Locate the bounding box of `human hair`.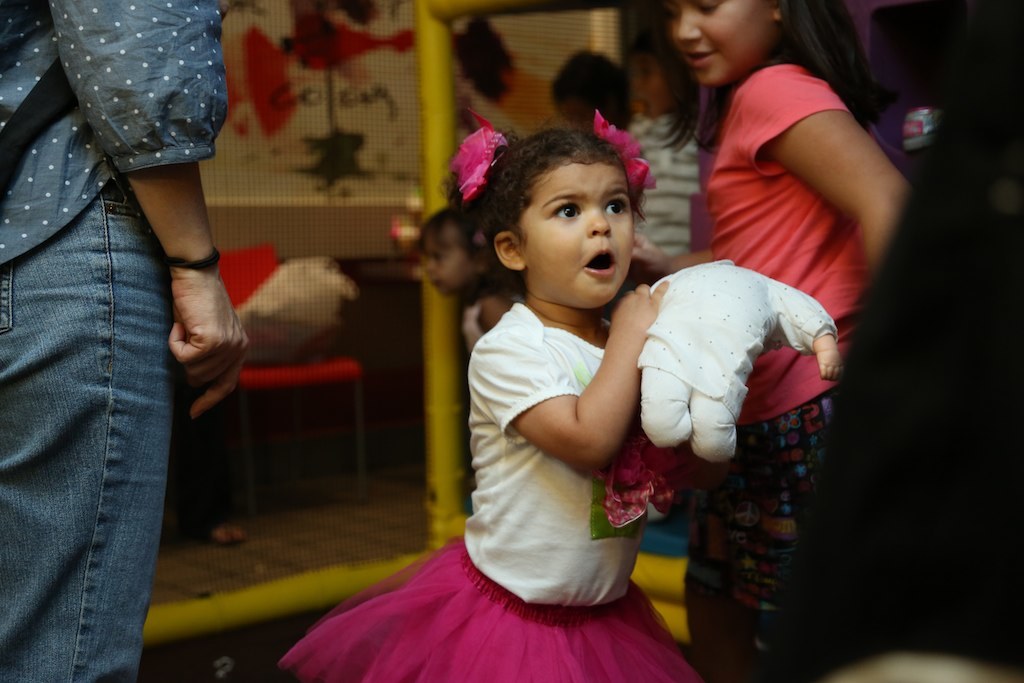
Bounding box: 549:47:633:129.
